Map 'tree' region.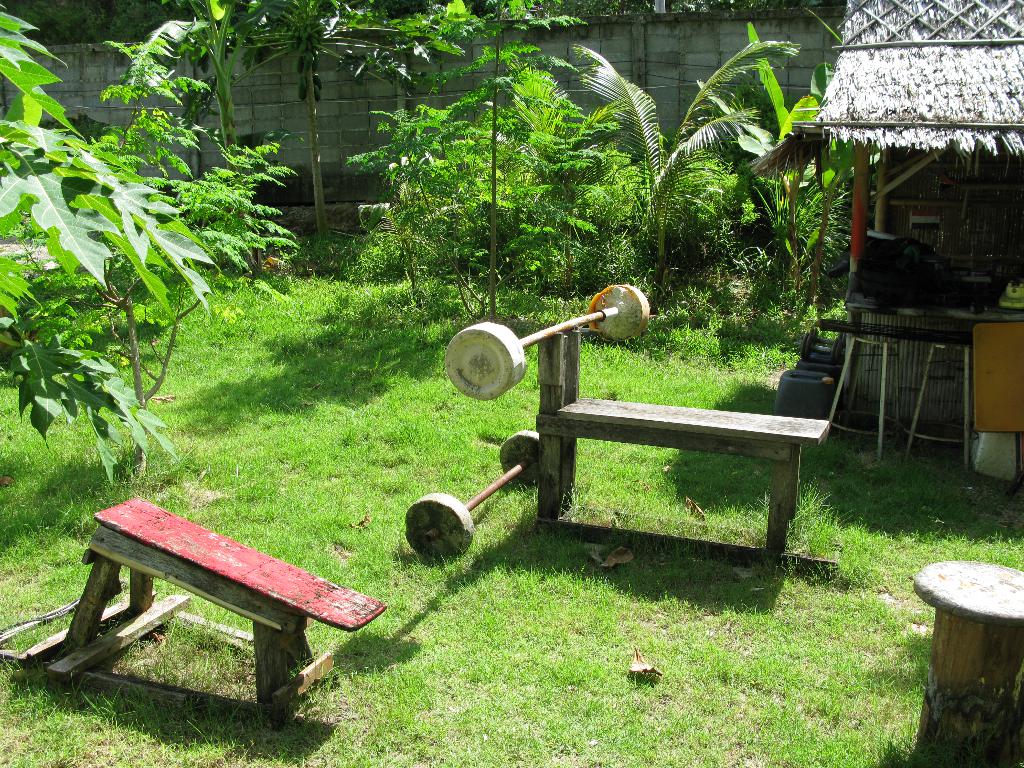
Mapped to x1=231, y1=0, x2=423, y2=258.
